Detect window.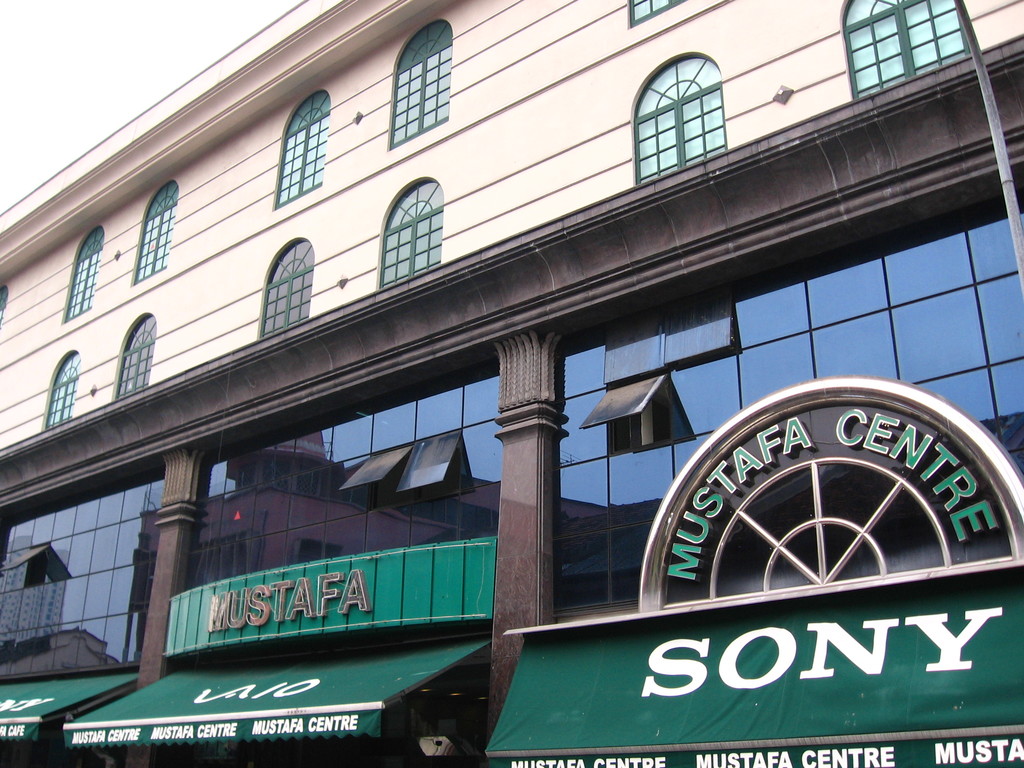
Detected at detection(110, 301, 163, 394).
